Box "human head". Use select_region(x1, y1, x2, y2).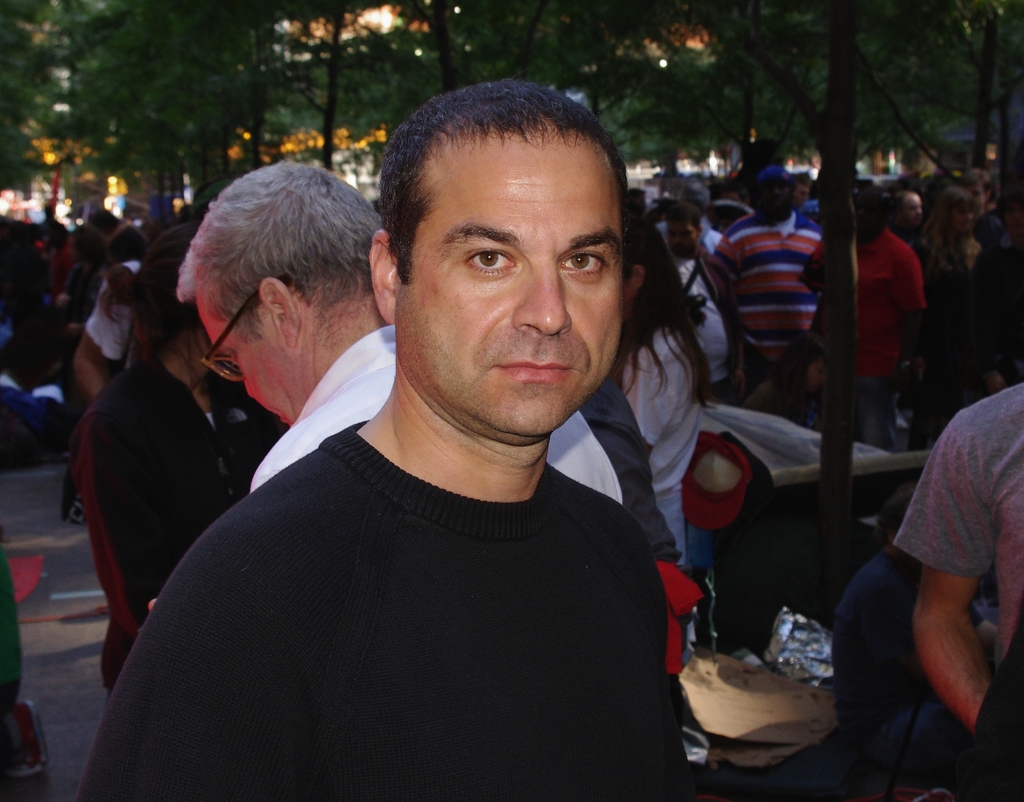
select_region(892, 188, 922, 231).
